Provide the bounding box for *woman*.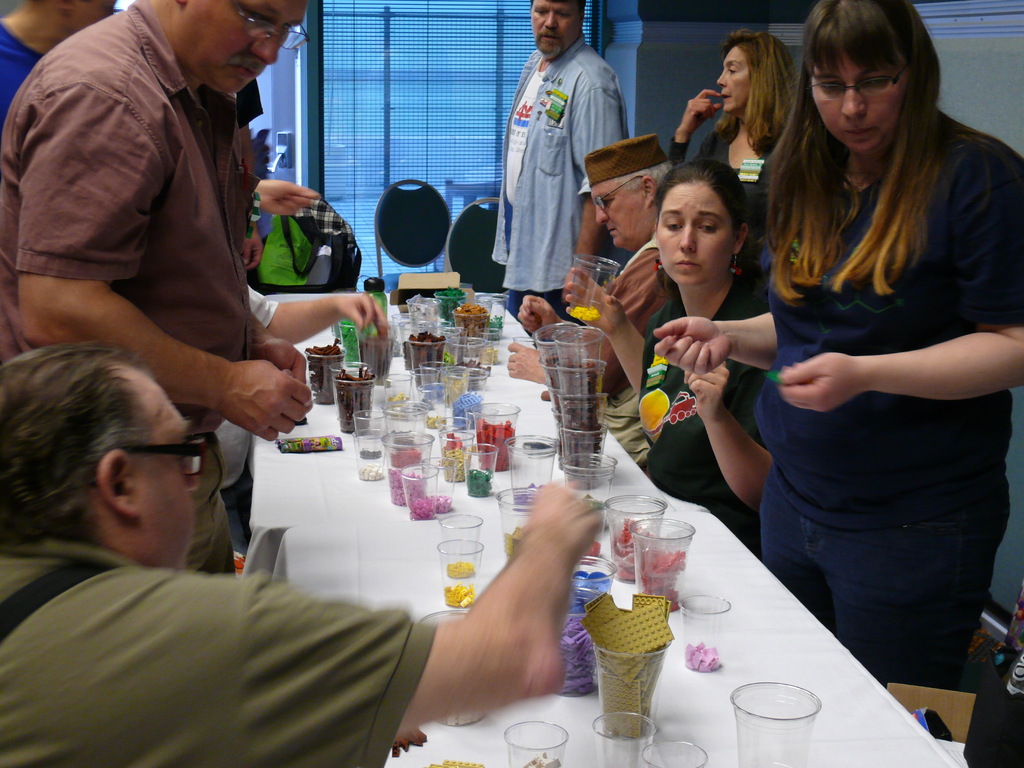
670 30 804 223.
